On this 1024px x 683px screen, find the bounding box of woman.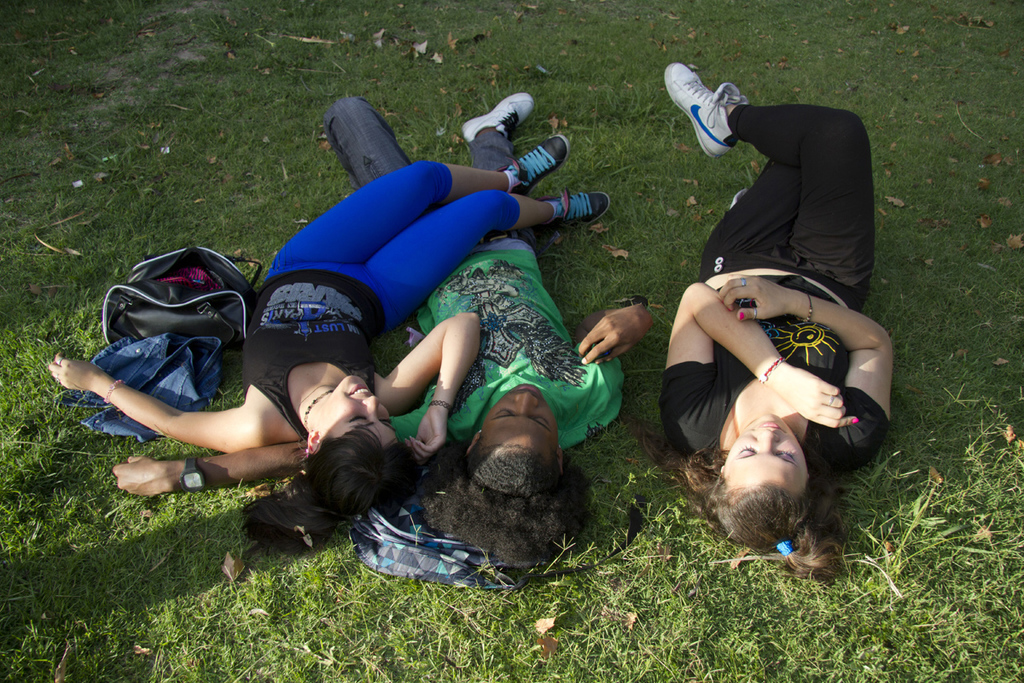
Bounding box: 46 142 619 517.
